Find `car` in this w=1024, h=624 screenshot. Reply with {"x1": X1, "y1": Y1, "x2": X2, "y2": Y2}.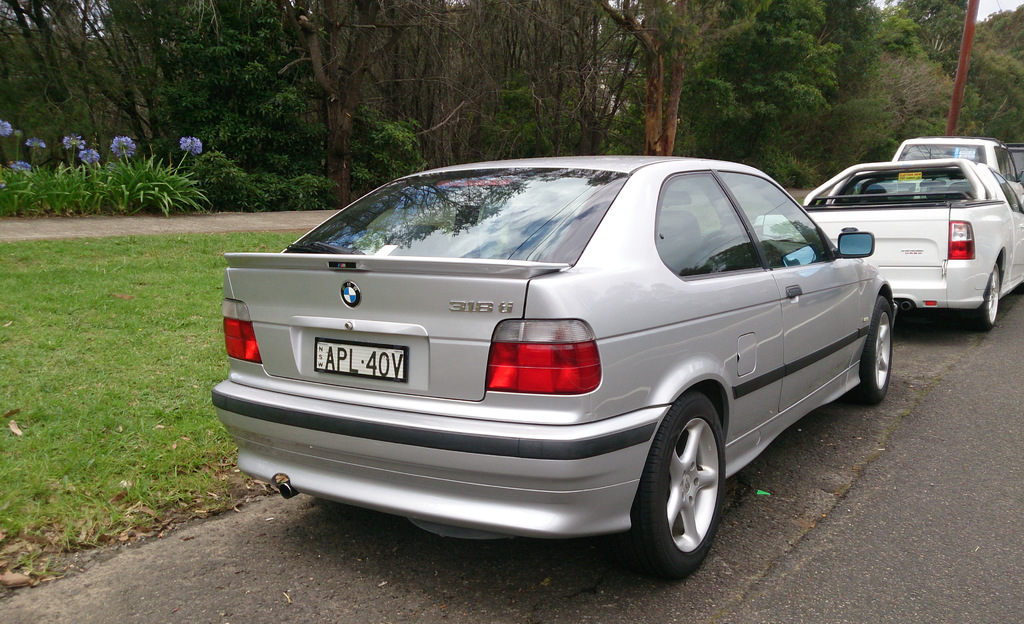
{"x1": 212, "y1": 151, "x2": 897, "y2": 572}.
